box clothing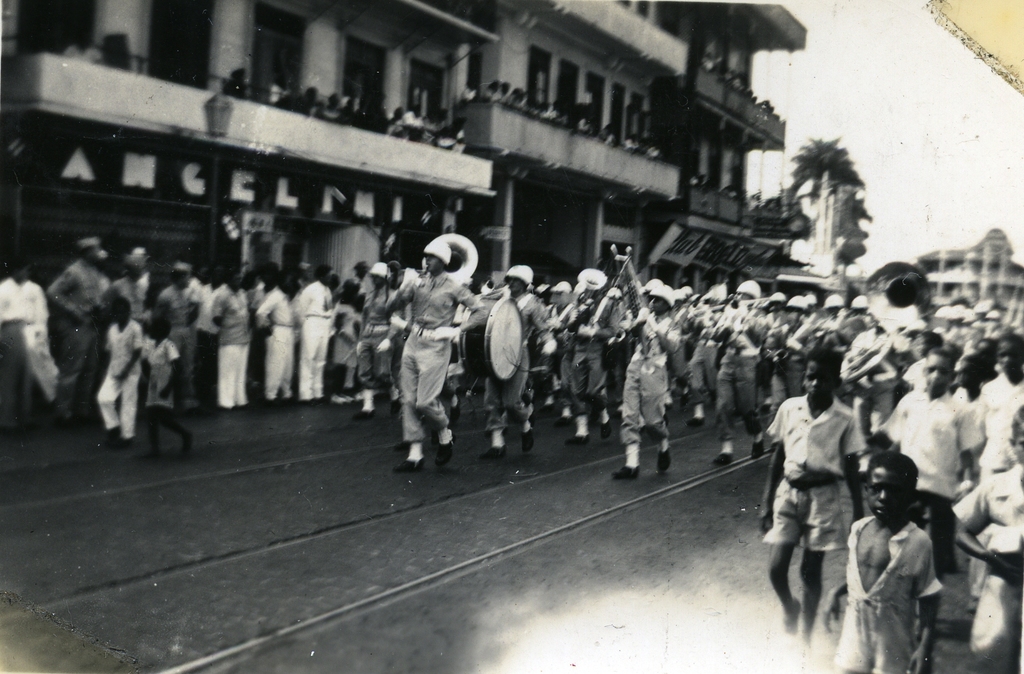
[97, 319, 145, 436]
